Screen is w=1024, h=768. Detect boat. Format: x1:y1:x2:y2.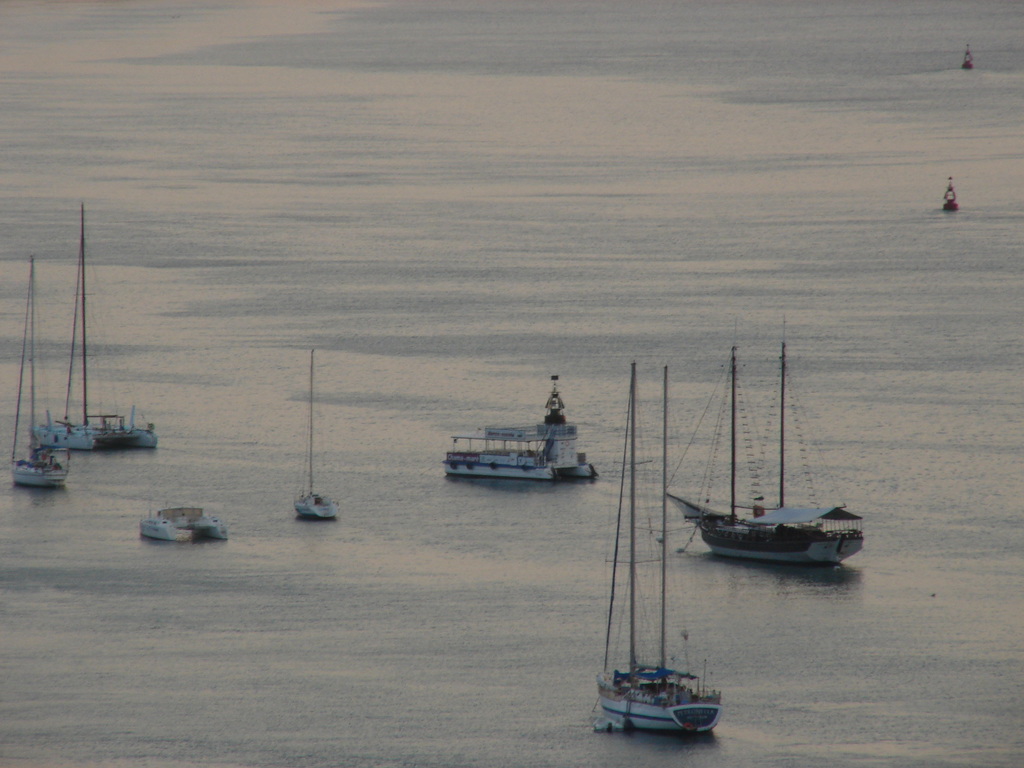
40:204:161:454.
